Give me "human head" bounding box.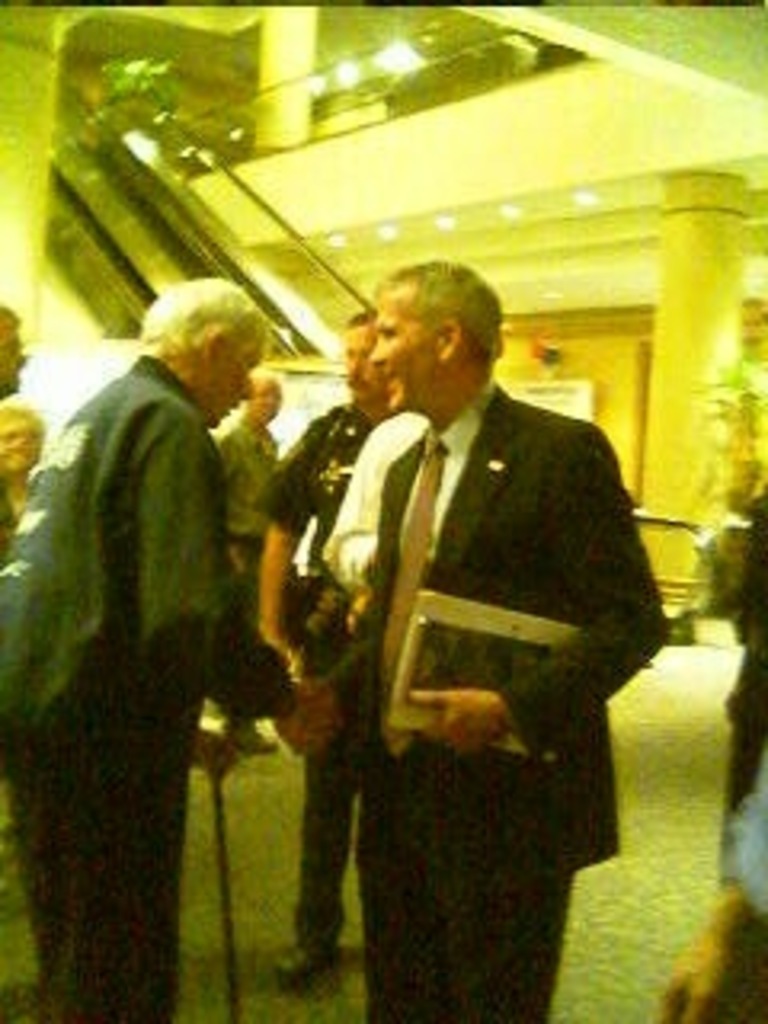
339 250 512 403.
